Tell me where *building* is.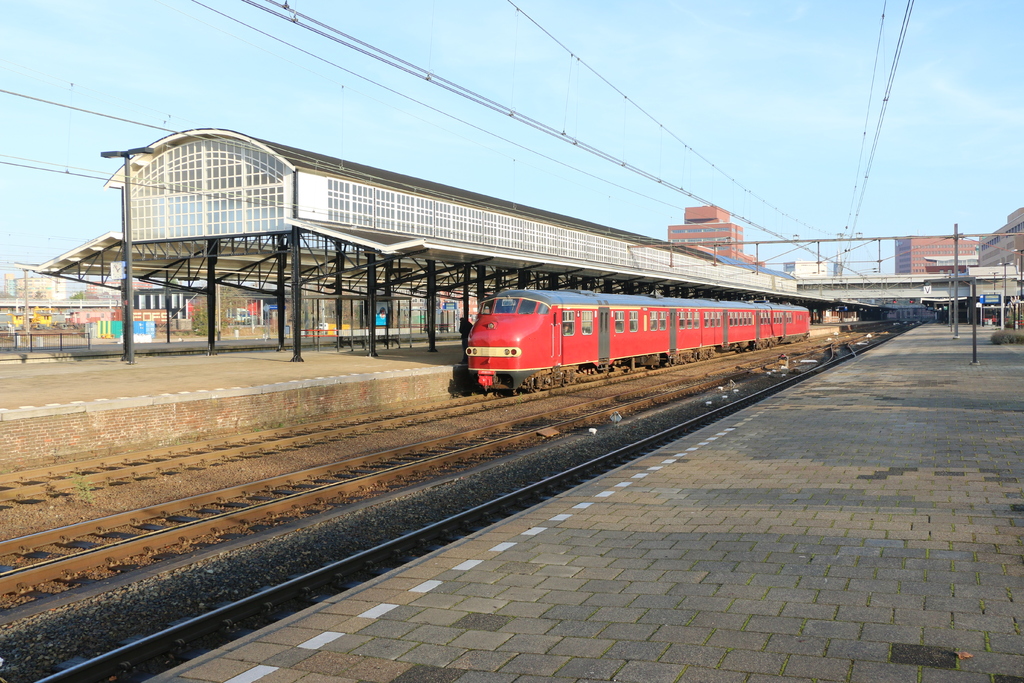
*building* is at {"left": 980, "top": 210, "right": 1023, "bottom": 269}.
